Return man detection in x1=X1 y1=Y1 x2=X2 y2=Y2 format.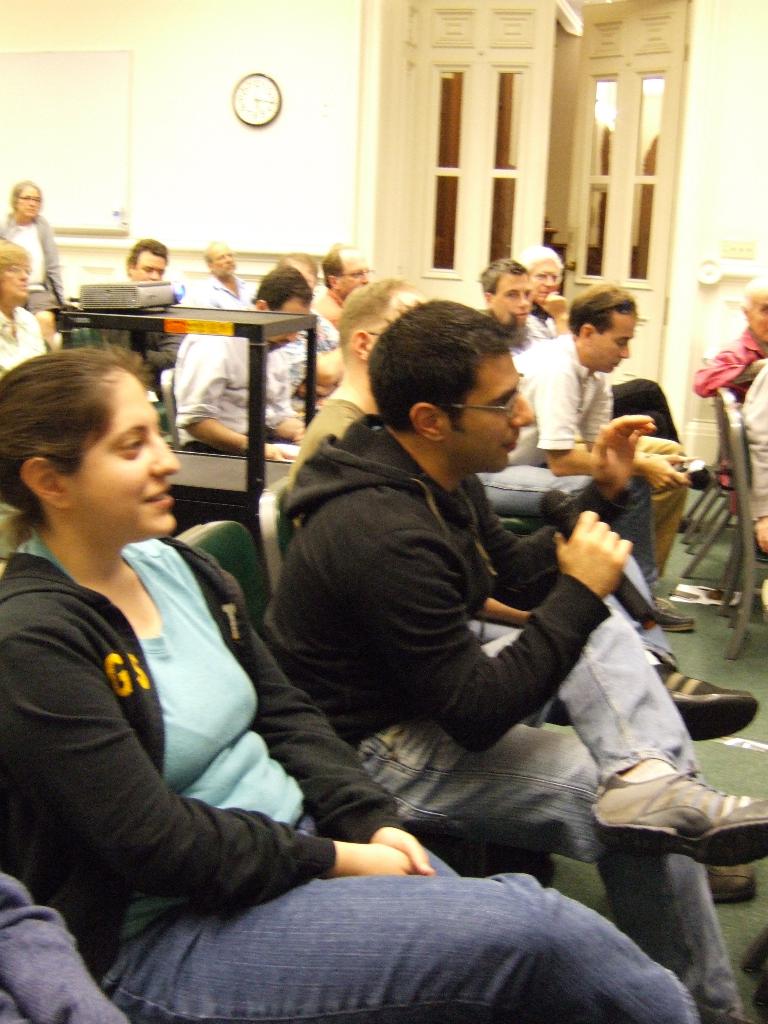
x1=172 y1=264 x2=307 y2=460.
